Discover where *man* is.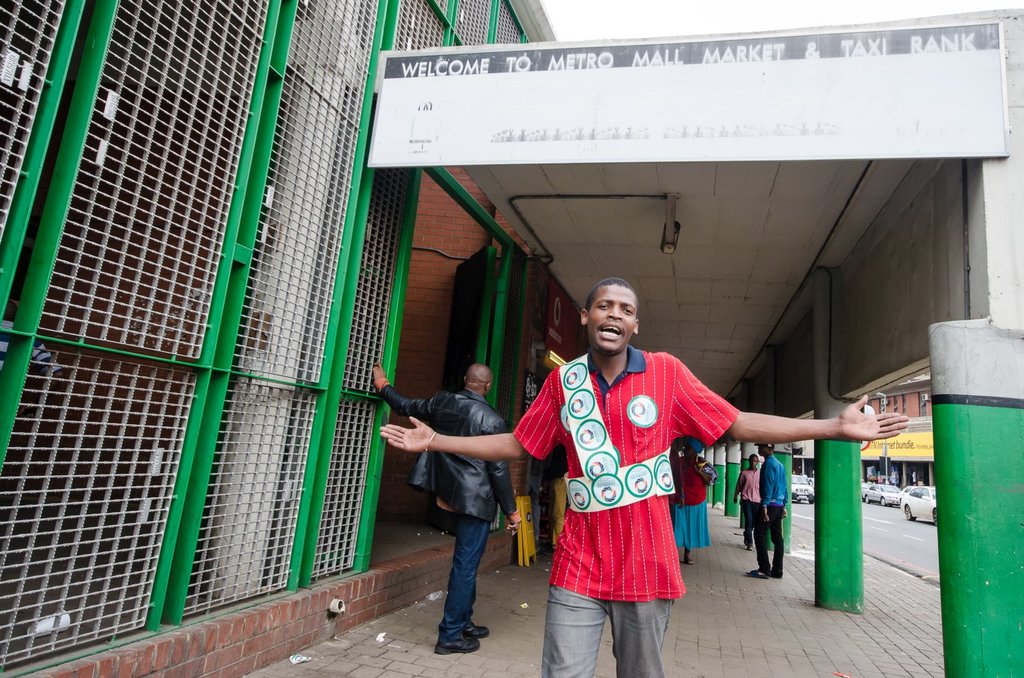
Discovered at locate(368, 362, 519, 653).
